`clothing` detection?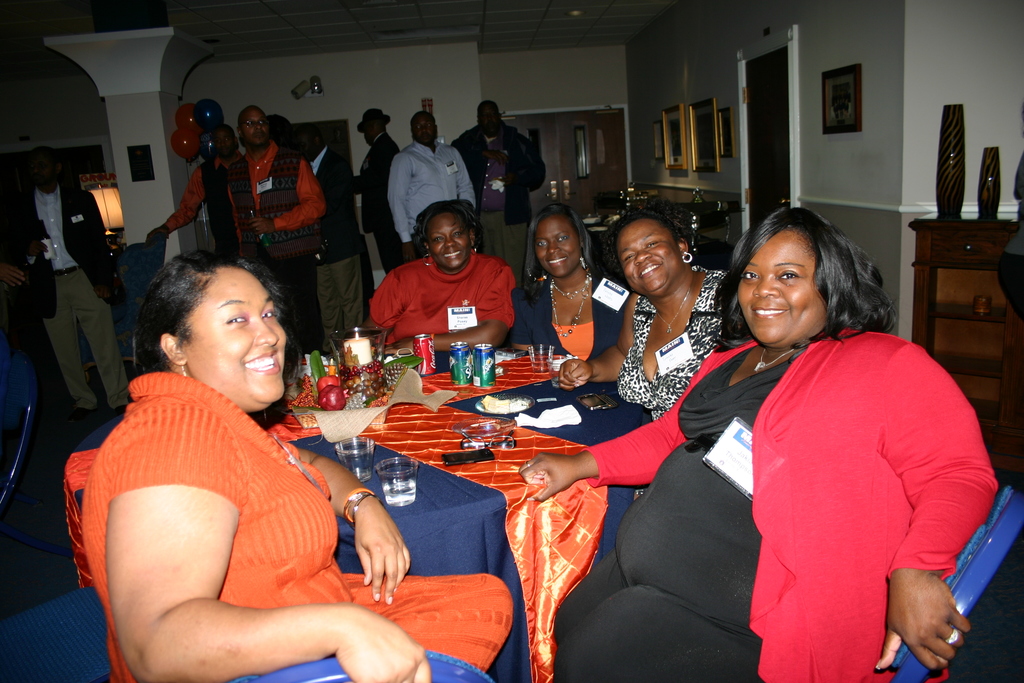
detection(352, 139, 411, 268)
